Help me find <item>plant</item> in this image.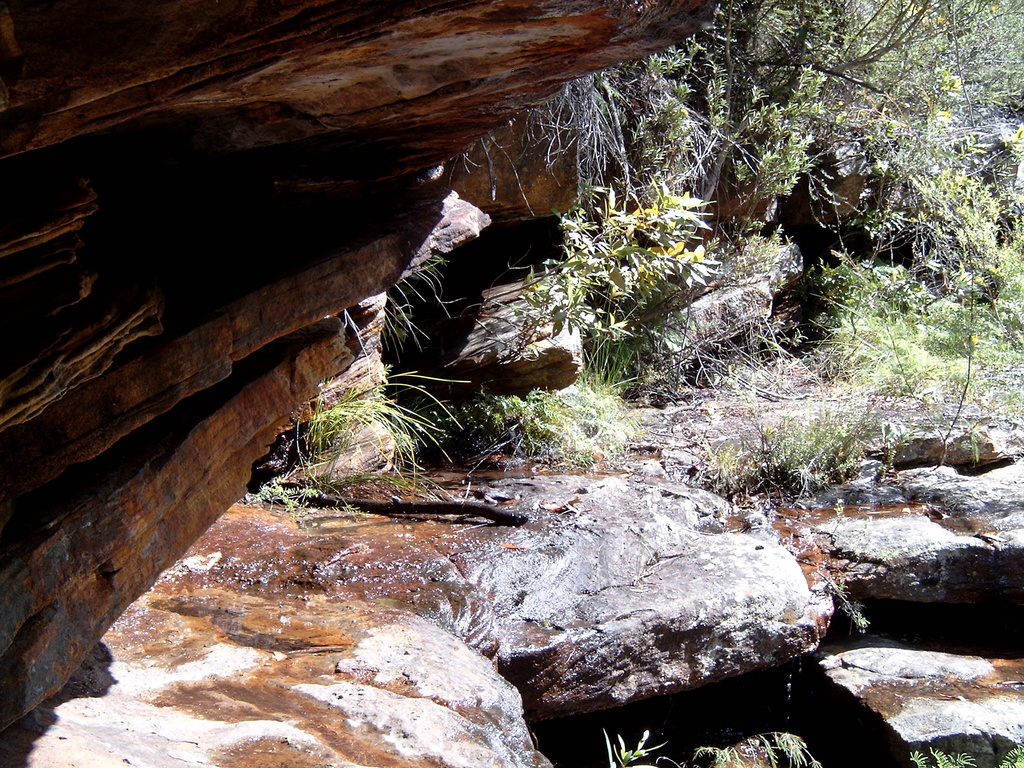
Found it: <box>690,721,845,767</box>.
